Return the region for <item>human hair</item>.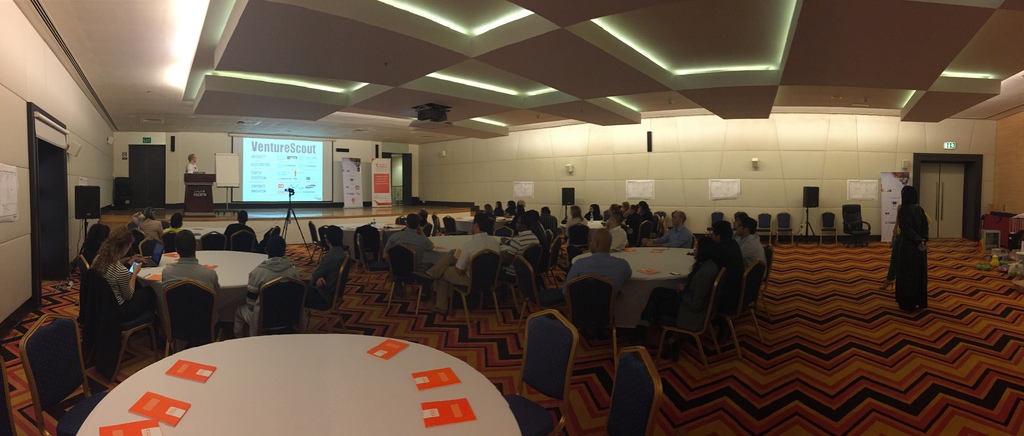
[591, 204, 602, 216].
